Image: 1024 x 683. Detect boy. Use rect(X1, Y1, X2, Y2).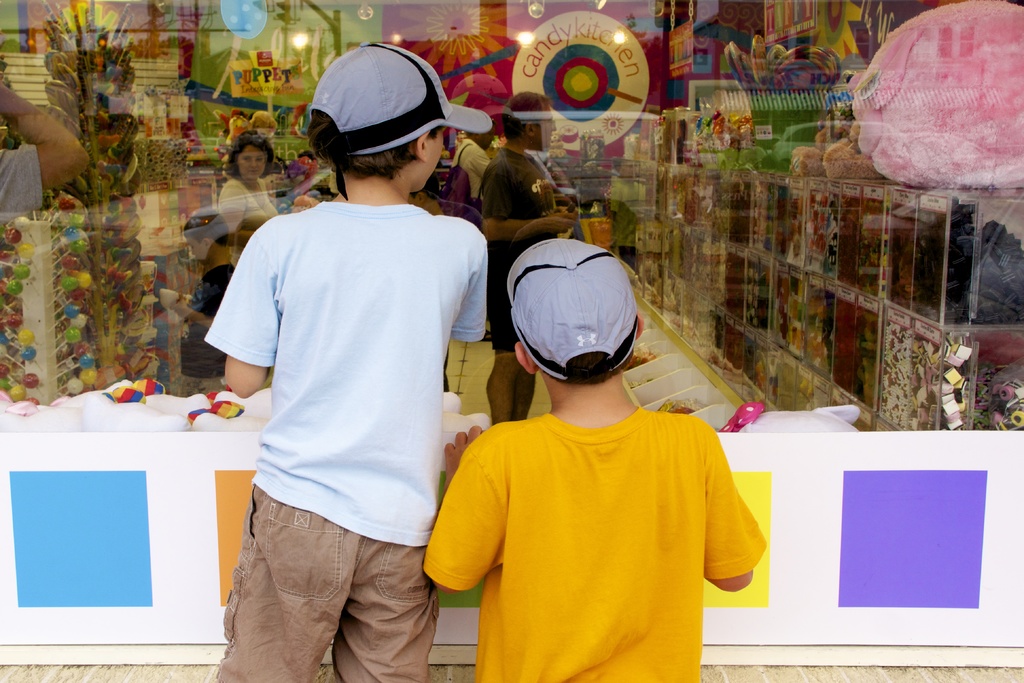
rect(424, 236, 764, 682).
